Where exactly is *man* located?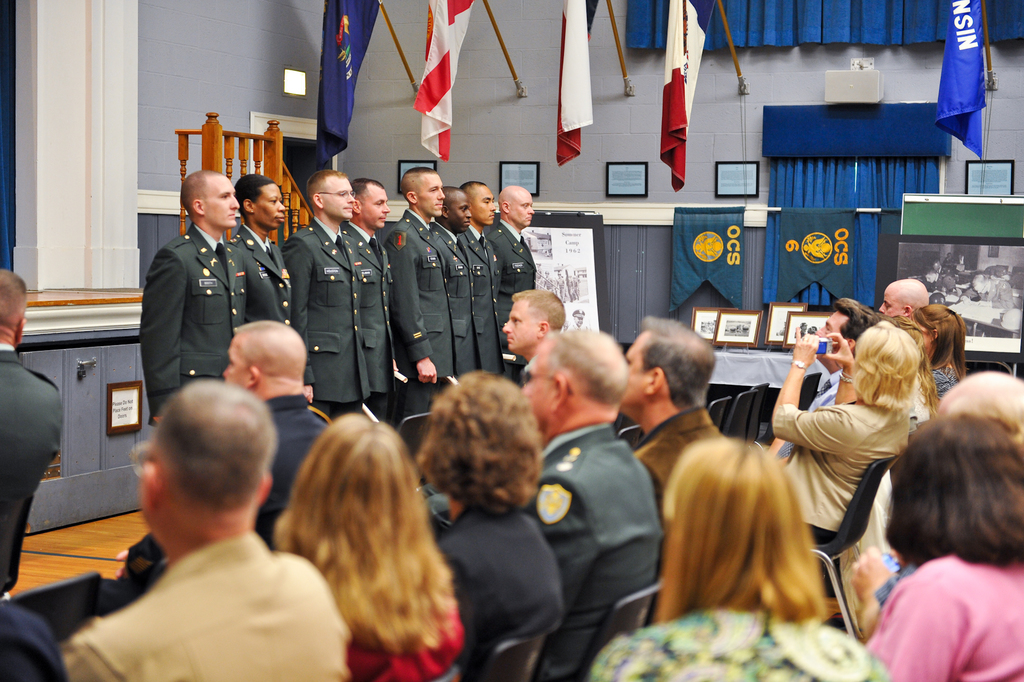
Its bounding box is crop(344, 180, 396, 433).
